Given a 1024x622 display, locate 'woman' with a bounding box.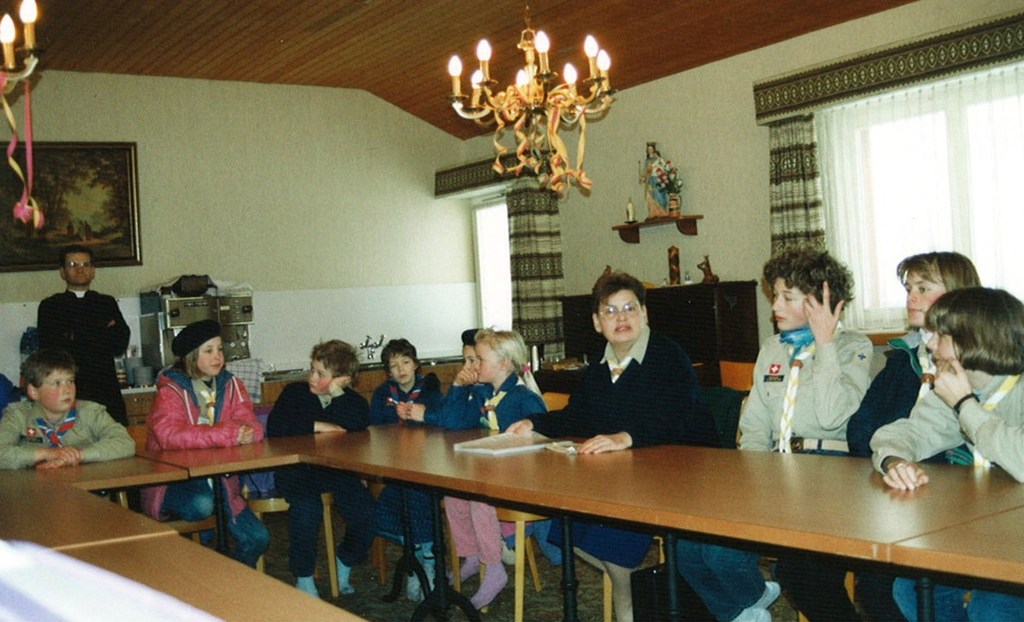
Located: 143:313:266:570.
